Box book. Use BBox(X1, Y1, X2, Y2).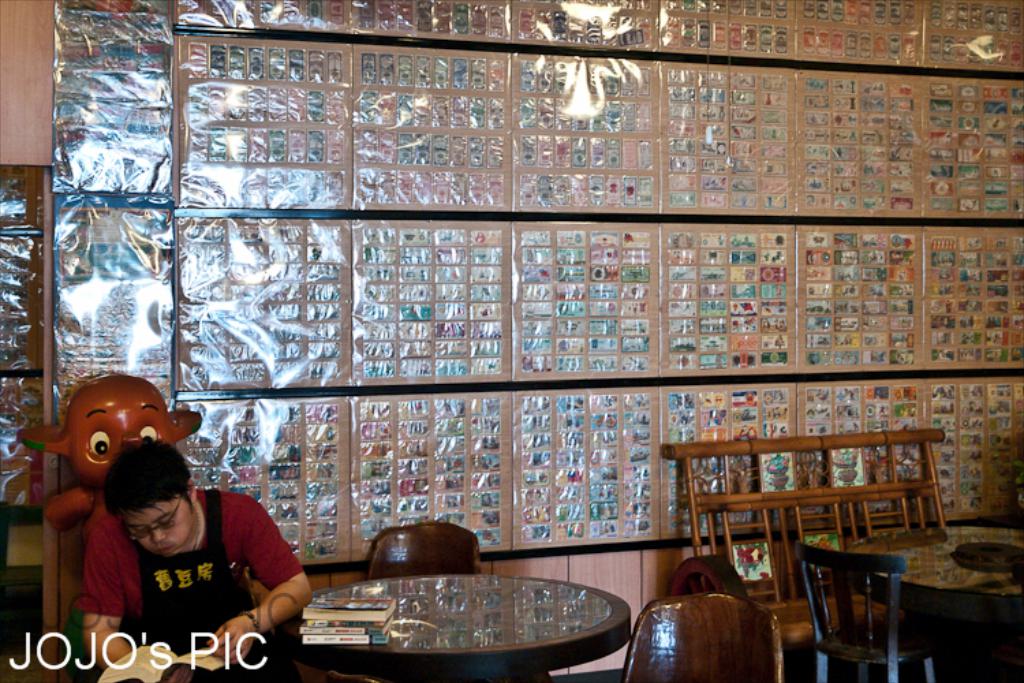
BBox(307, 627, 388, 645).
